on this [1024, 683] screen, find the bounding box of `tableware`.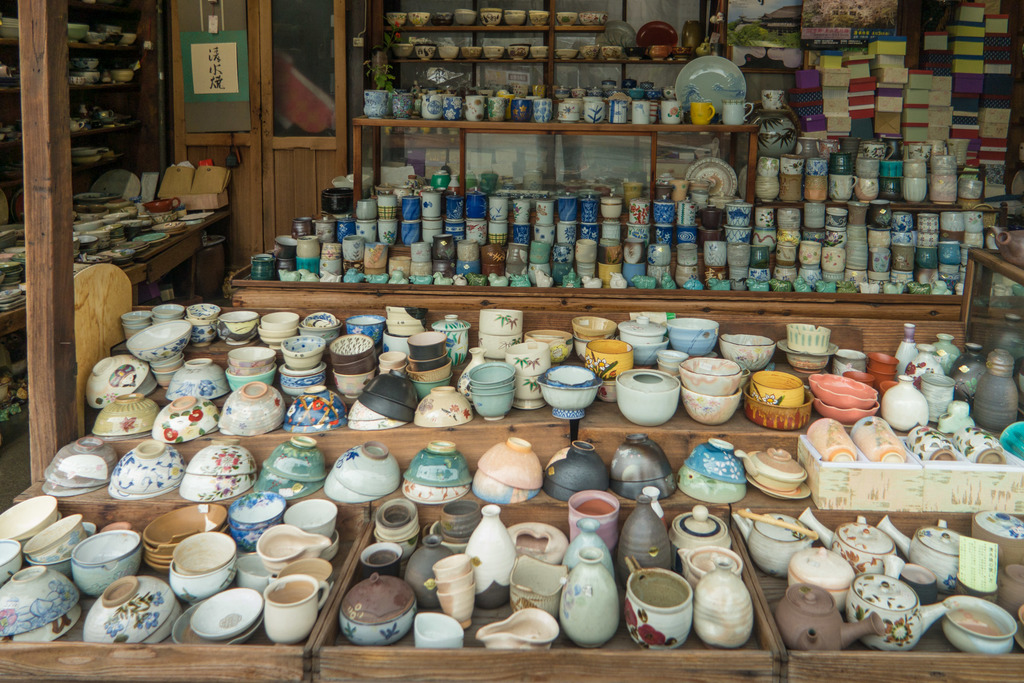
Bounding box: <region>347, 315, 388, 343</region>.
